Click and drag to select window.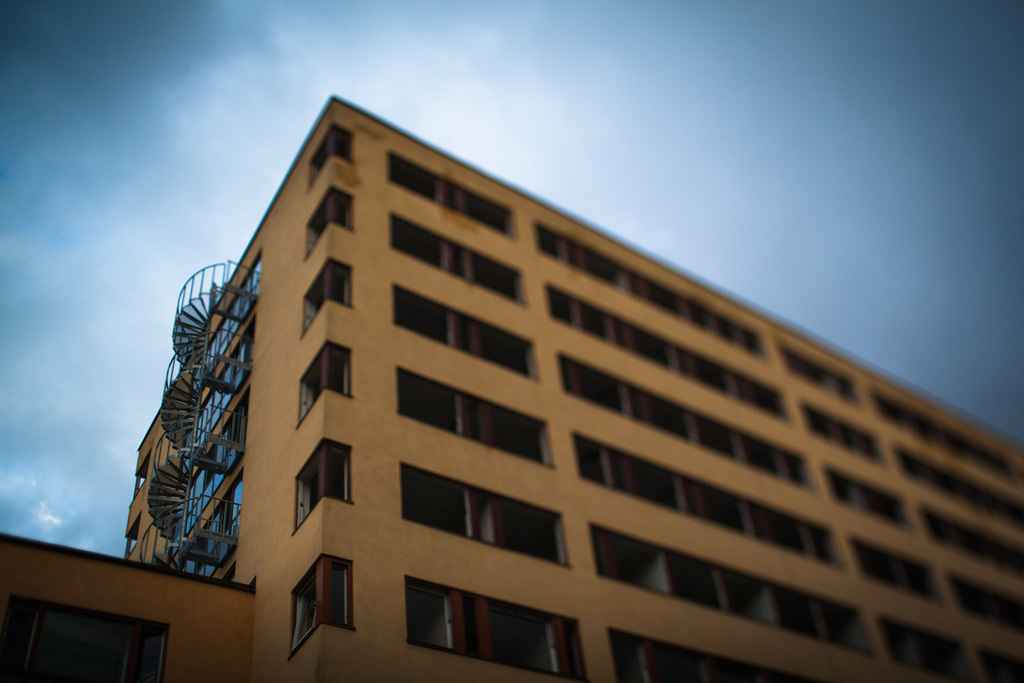
Selection: bbox=(781, 347, 859, 397).
